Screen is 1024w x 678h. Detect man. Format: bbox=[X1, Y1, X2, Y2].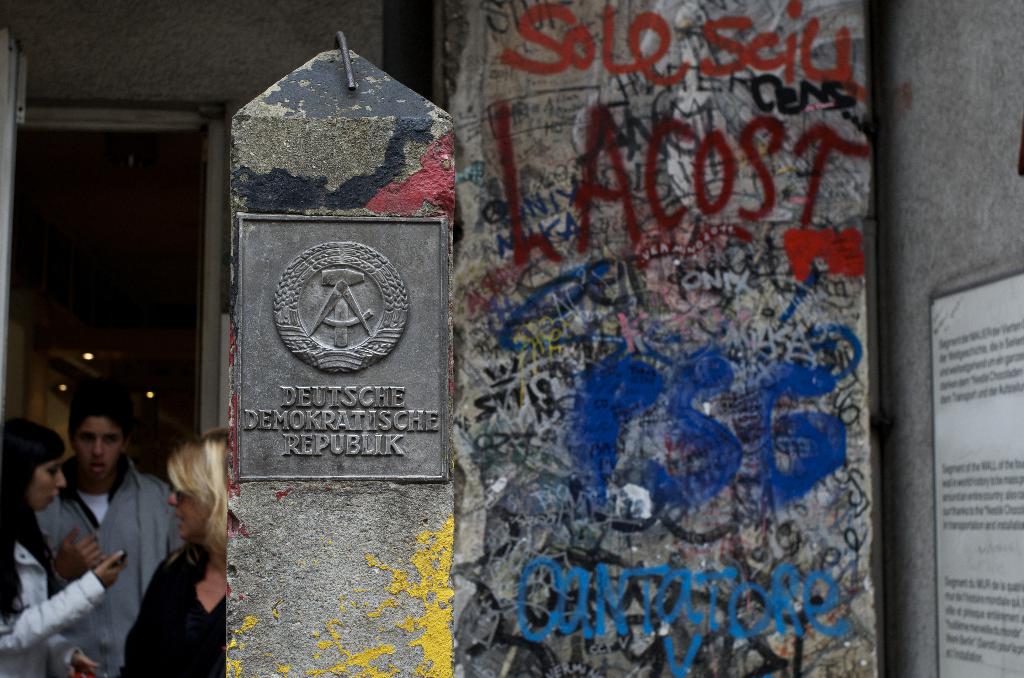
bbox=[20, 342, 183, 677].
